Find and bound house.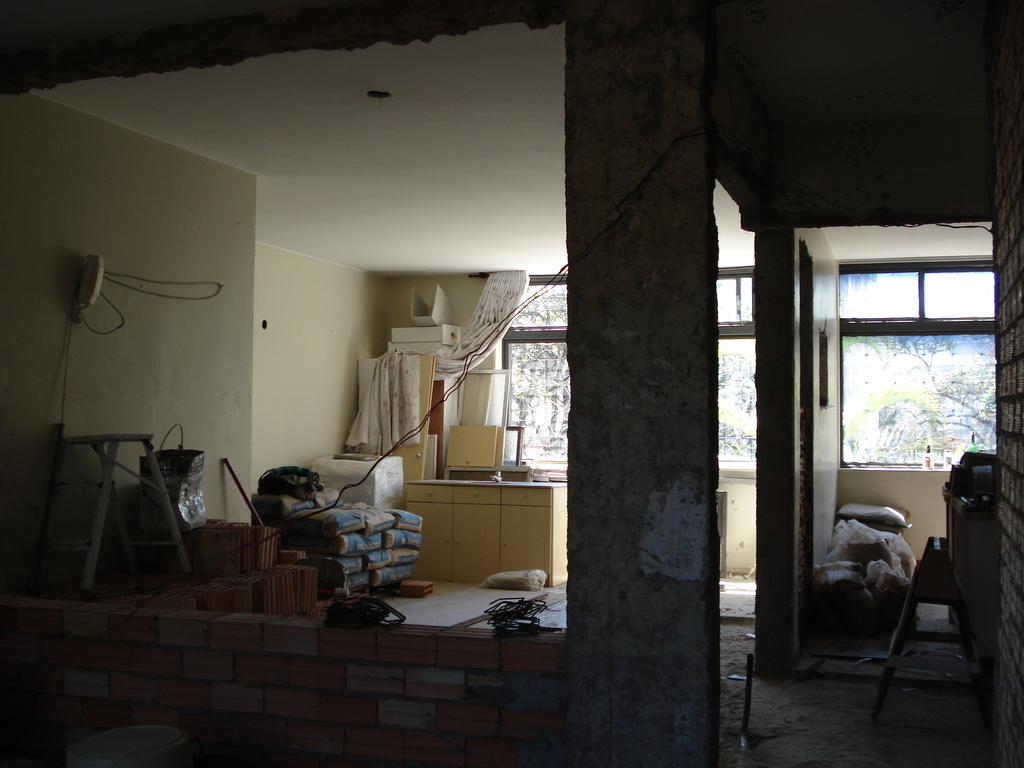
Bound: x1=18 y1=56 x2=977 y2=740.
